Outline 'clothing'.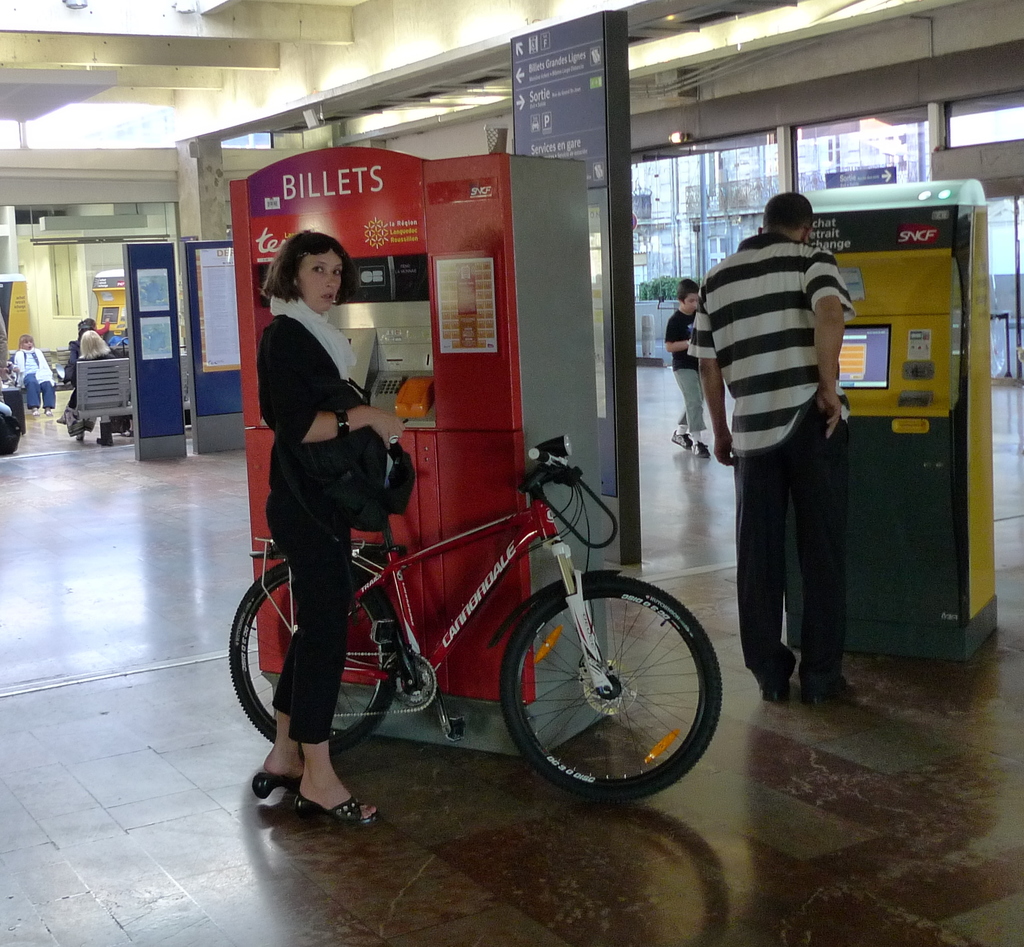
Outline: <region>662, 310, 705, 427</region>.
